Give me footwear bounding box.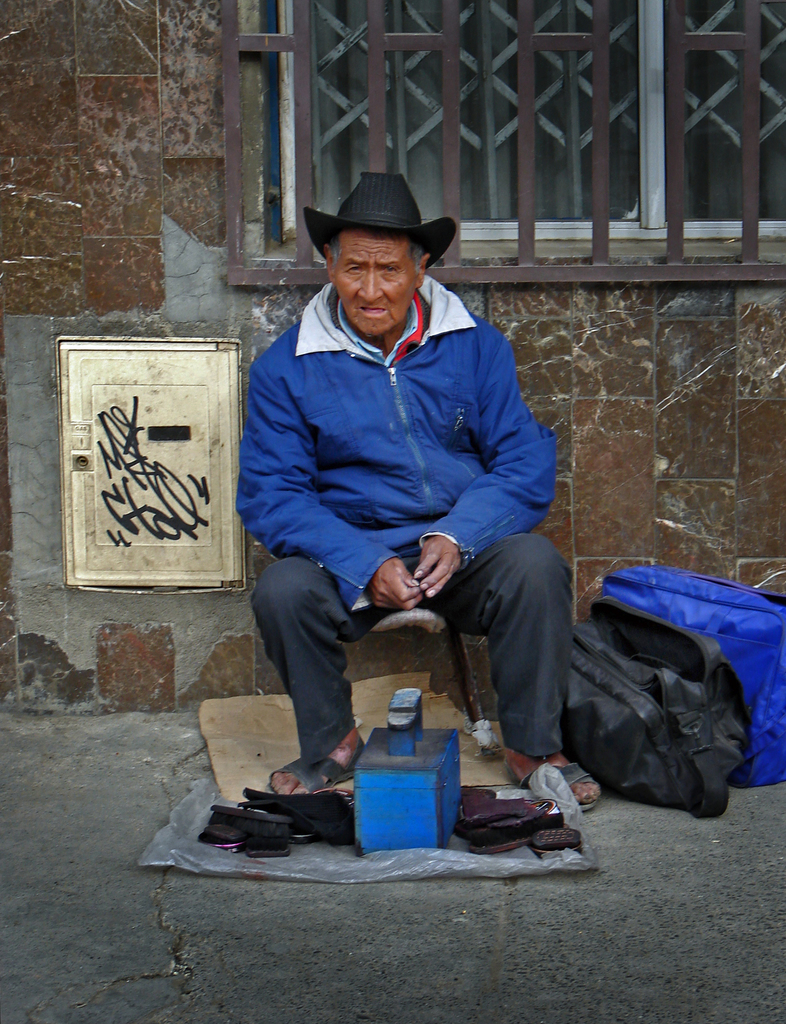
<region>504, 744, 616, 819</region>.
